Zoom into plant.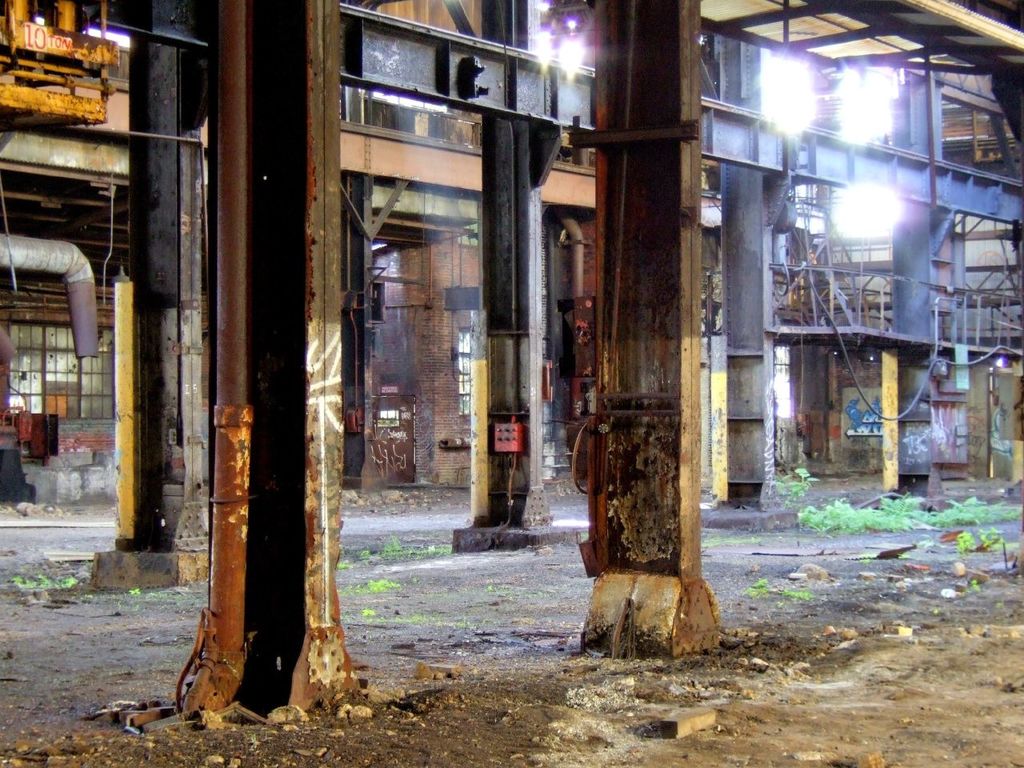
Zoom target: x1=953 y1=525 x2=974 y2=551.
